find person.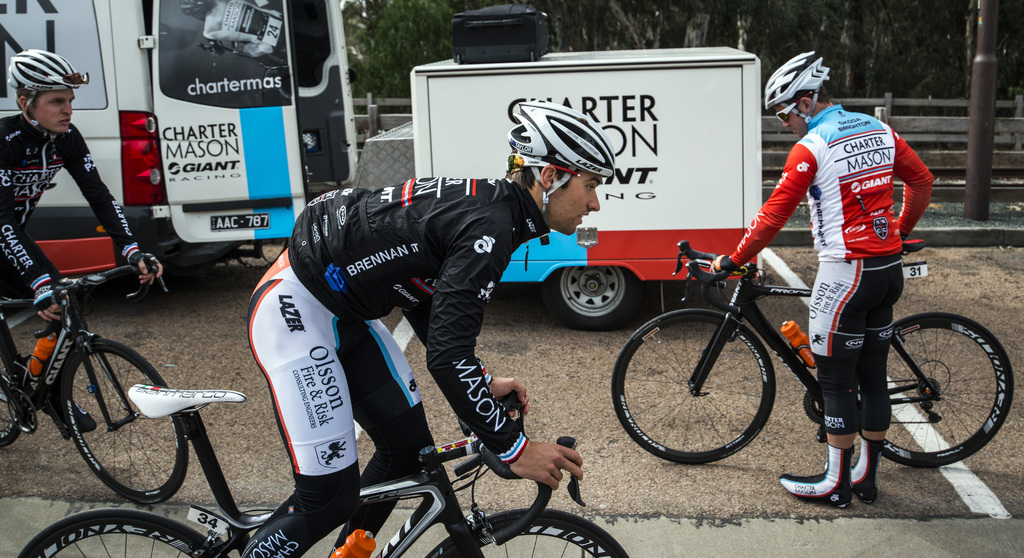
pyautogui.locateOnScreen(706, 45, 935, 516).
